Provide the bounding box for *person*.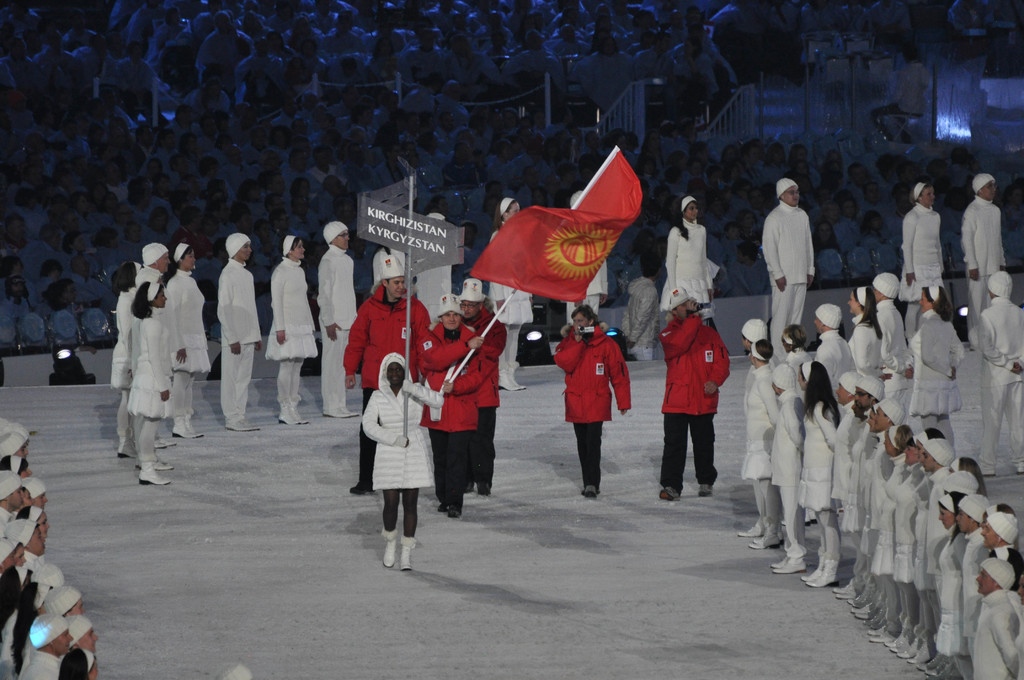
x1=665, y1=194, x2=723, y2=311.
